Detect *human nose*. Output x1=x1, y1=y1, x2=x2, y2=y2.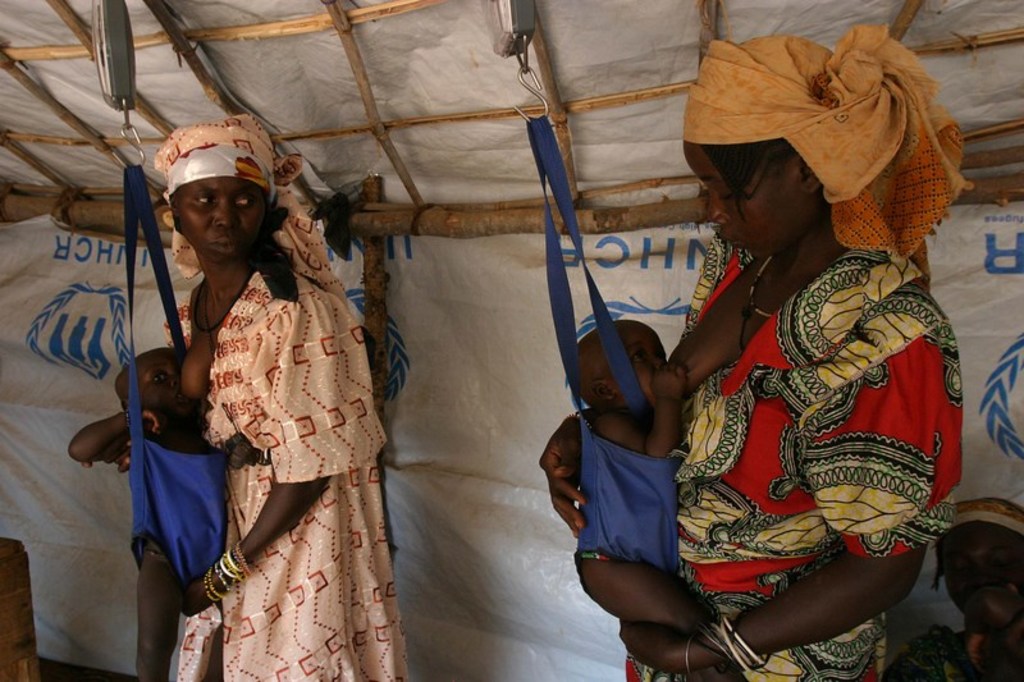
x1=170, y1=372, x2=177, y2=386.
